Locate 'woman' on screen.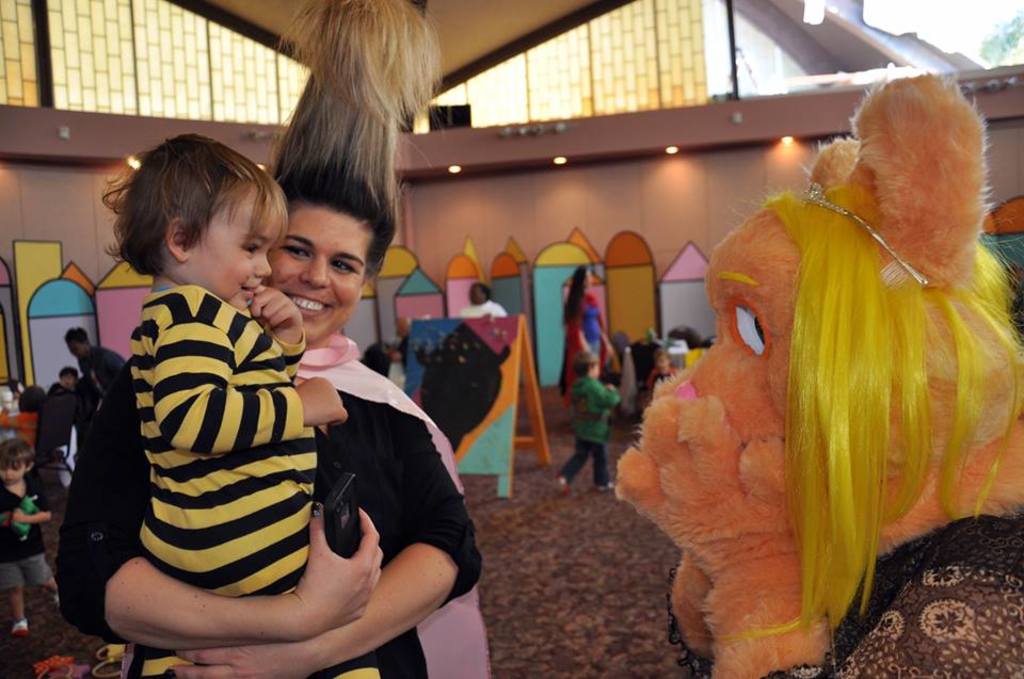
On screen at 566, 261, 613, 413.
